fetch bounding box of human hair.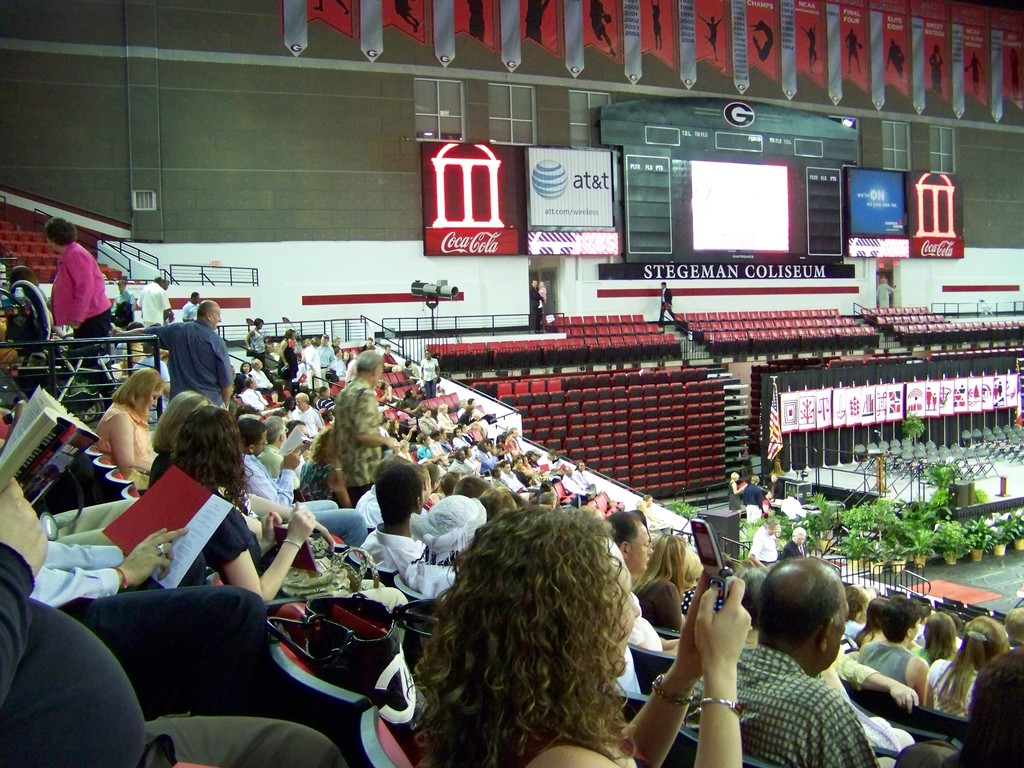
Bbox: [609,508,648,542].
